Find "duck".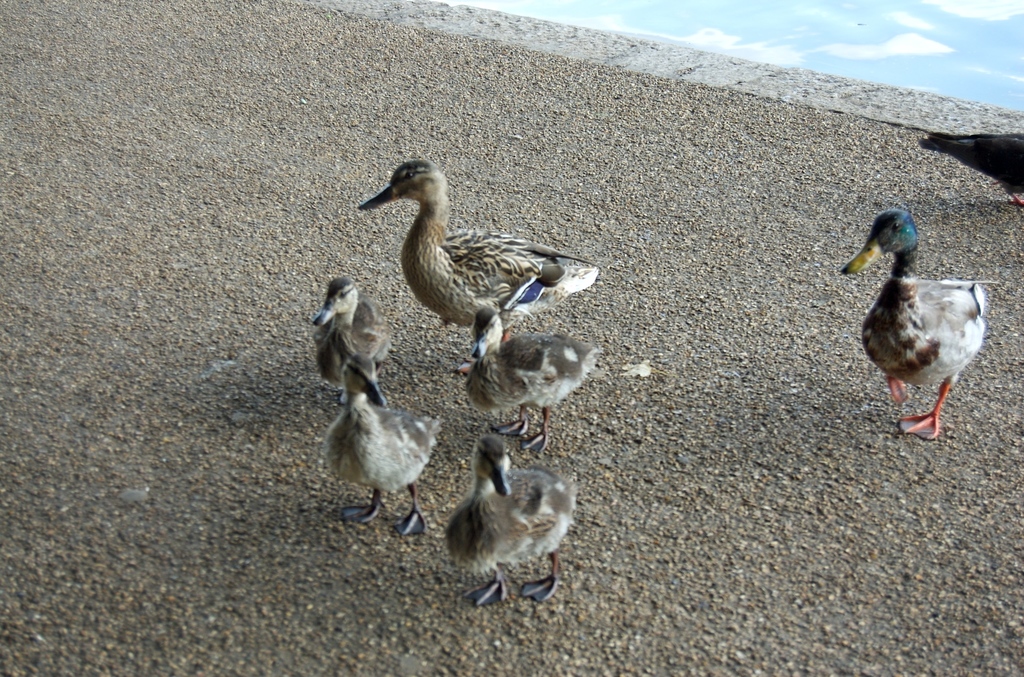
[321,354,445,511].
